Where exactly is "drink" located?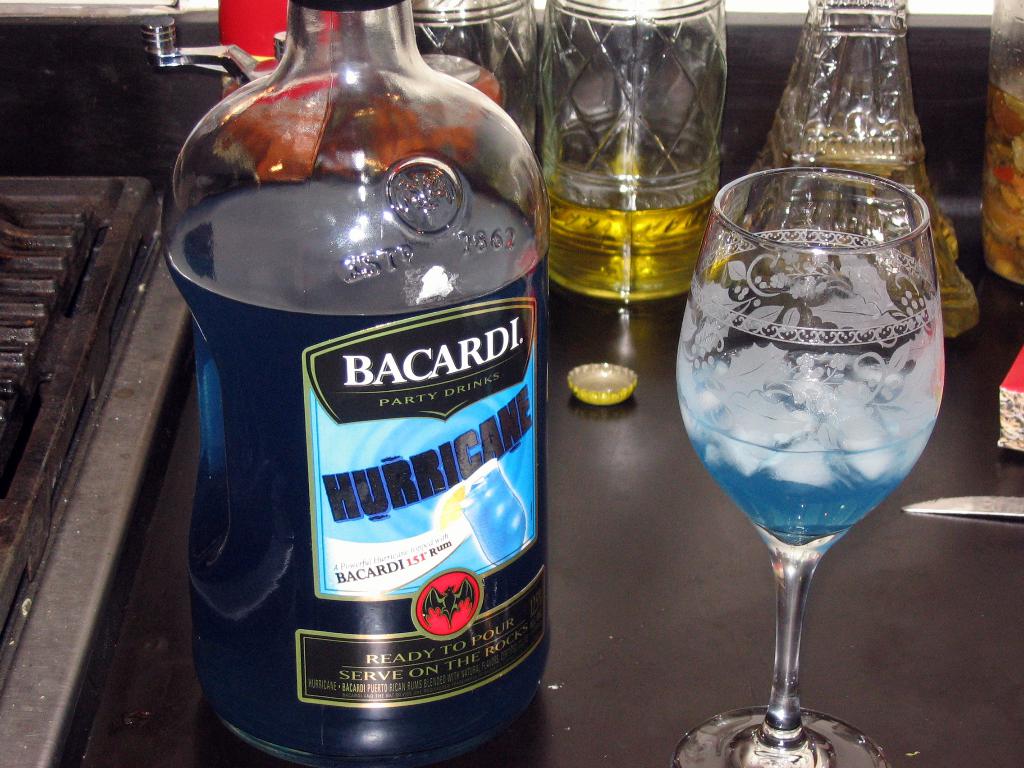
Its bounding box is detection(545, 152, 714, 303).
